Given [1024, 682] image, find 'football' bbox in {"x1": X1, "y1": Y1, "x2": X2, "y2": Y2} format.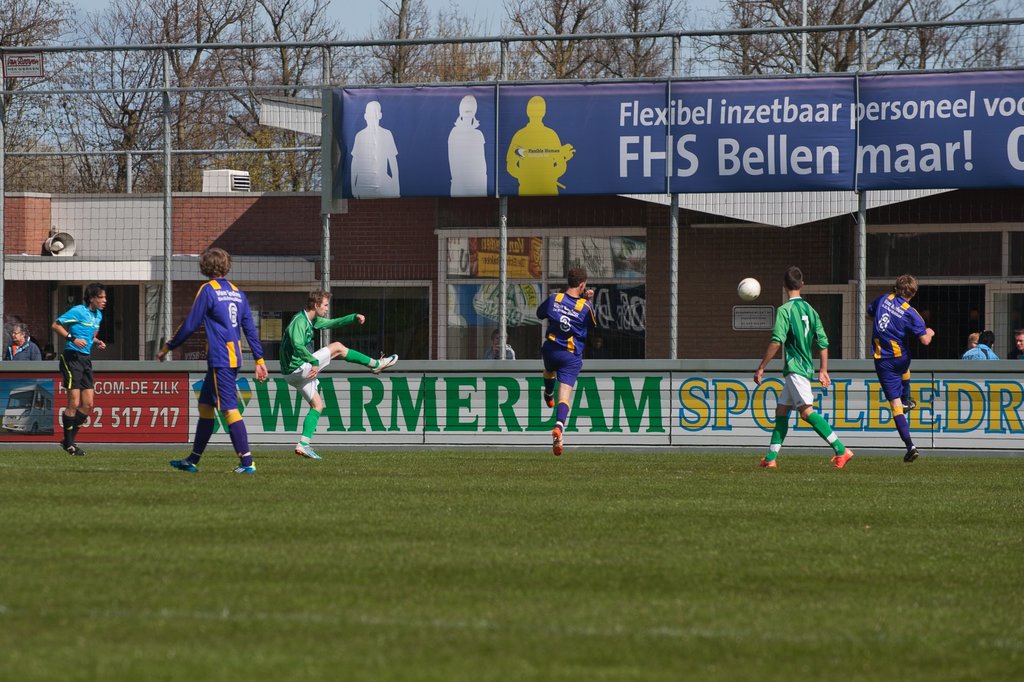
{"x1": 738, "y1": 277, "x2": 762, "y2": 305}.
